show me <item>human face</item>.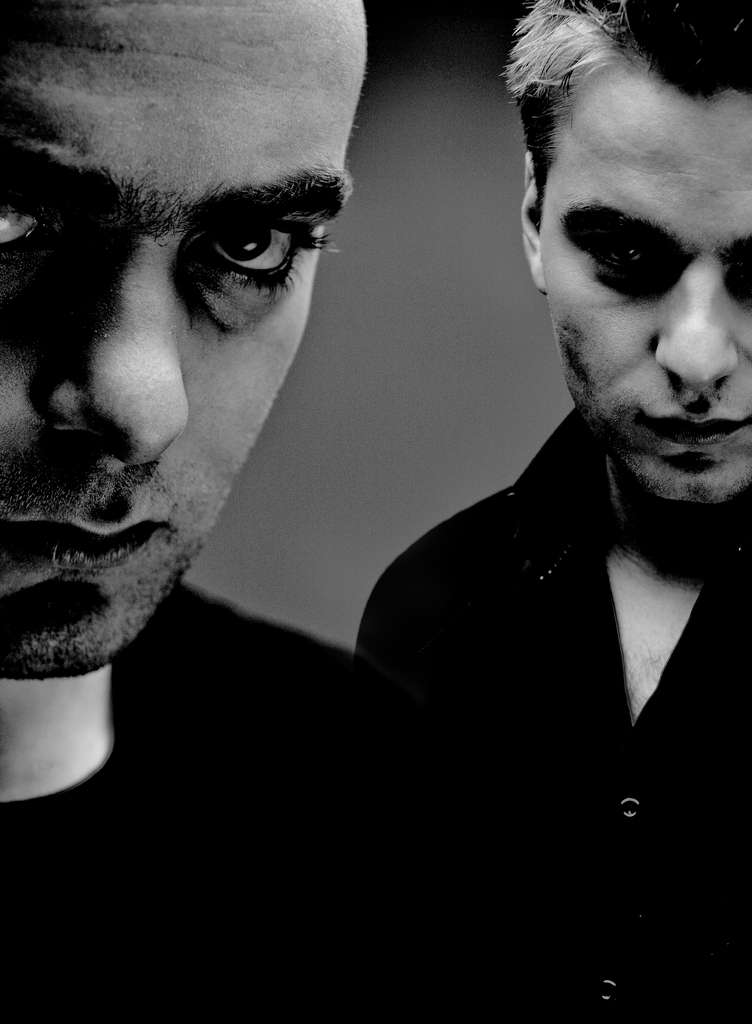
<item>human face</item> is here: [left=543, top=63, right=751, bottom=505].
